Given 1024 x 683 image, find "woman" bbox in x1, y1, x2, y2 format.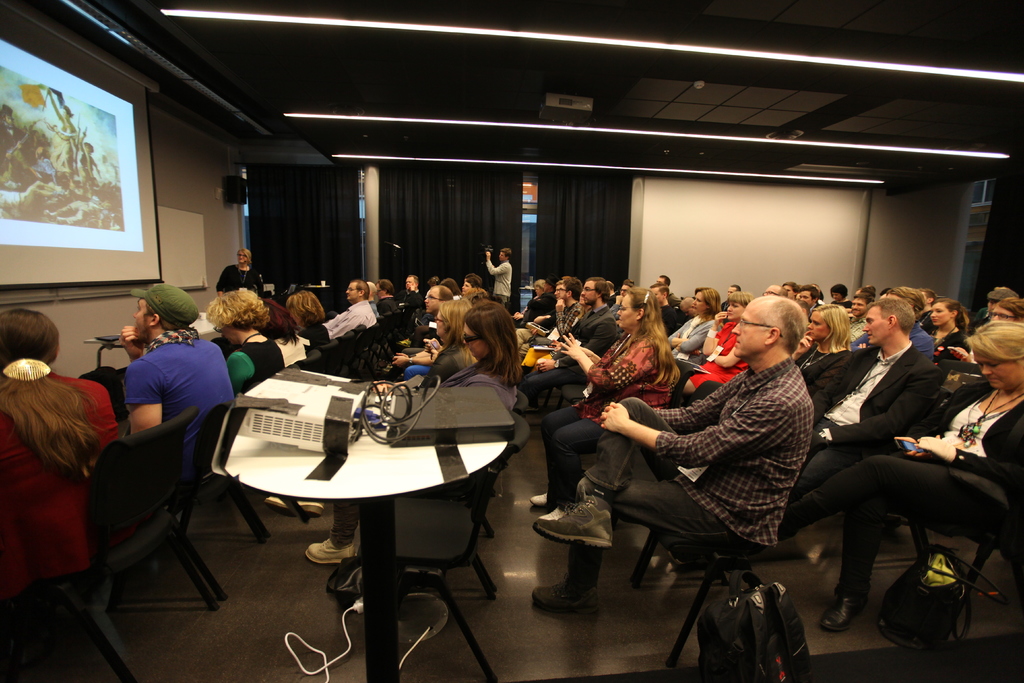
751, 316, 1023, 635.
